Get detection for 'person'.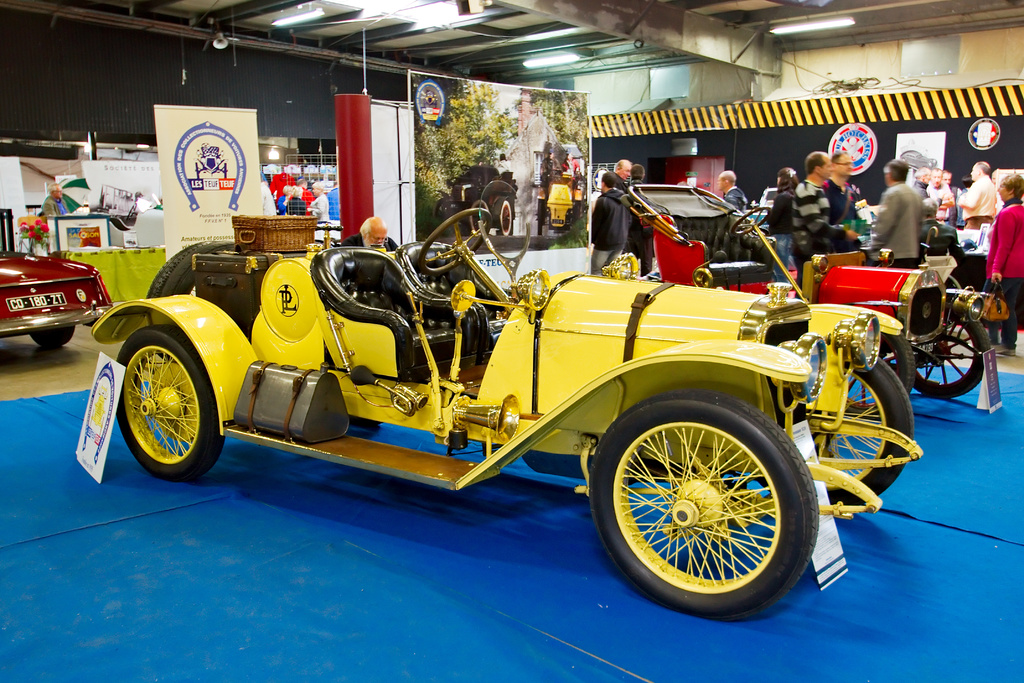
Detection: box(929, 167, 954, 217).
